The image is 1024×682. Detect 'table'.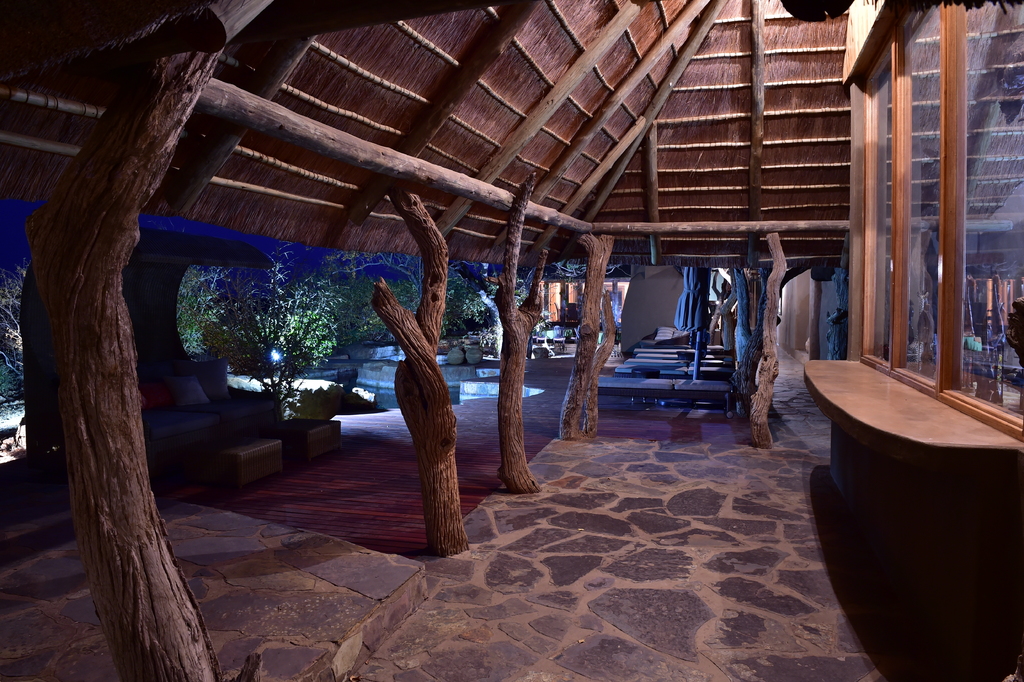
Detection: bbox=(789, 349, 986, 545).
